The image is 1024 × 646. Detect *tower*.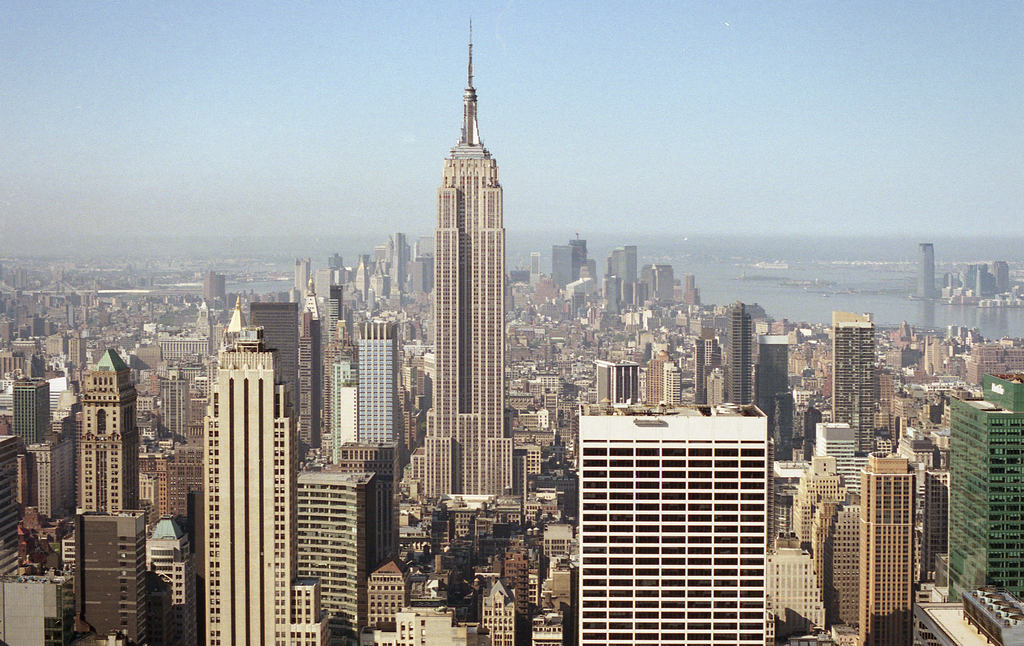
Detection: left=209, top=330, right=323, bottom=645.
